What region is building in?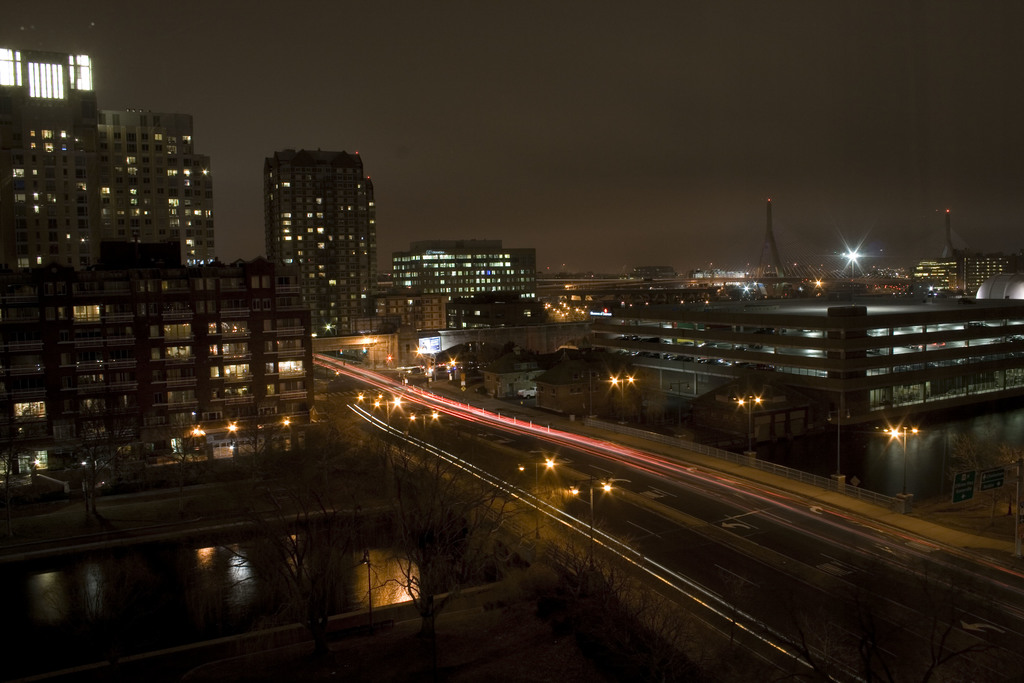
box=[380, 286, 449, 384].
